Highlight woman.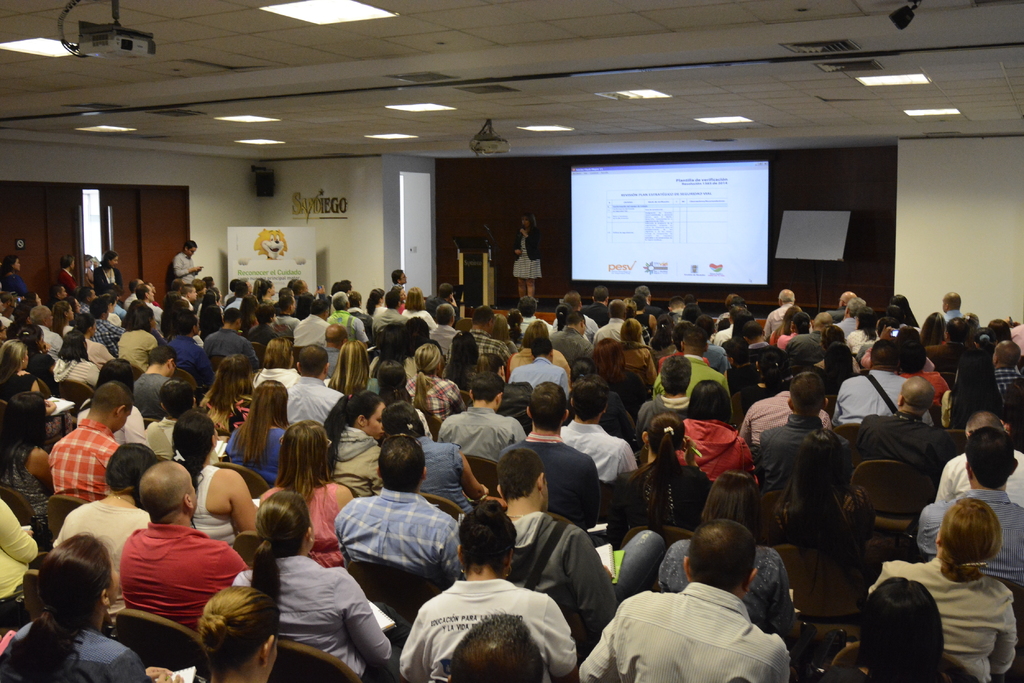
Highlighted region: <box>318,389,392,497</box>.
